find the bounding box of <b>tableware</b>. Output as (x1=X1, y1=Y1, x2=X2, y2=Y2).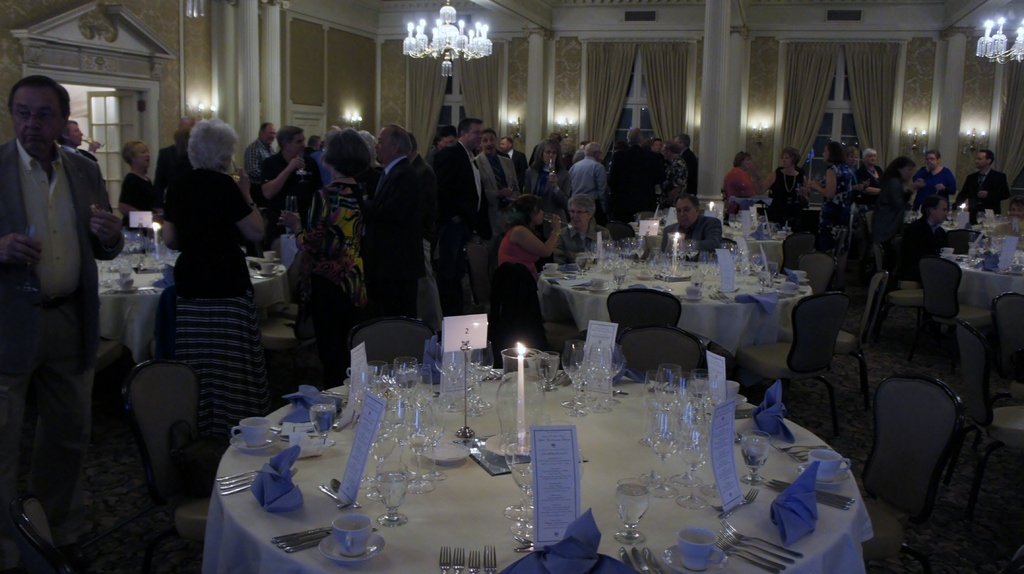
(x1=215, y1=468, x2=262, y2=482).
